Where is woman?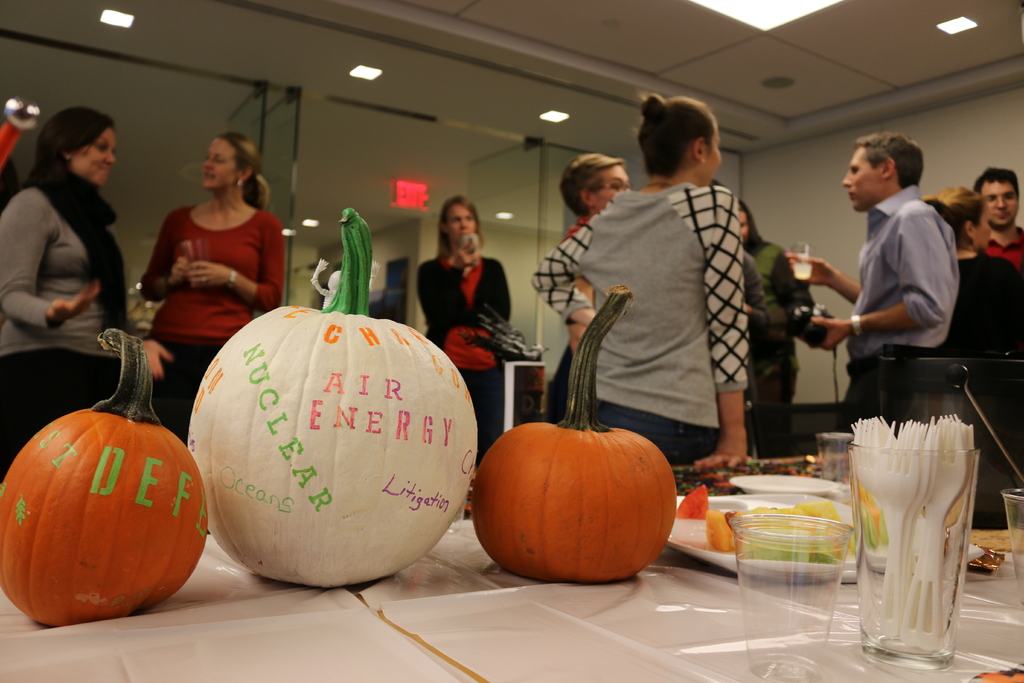
box=[548, 152, 633, 444].
